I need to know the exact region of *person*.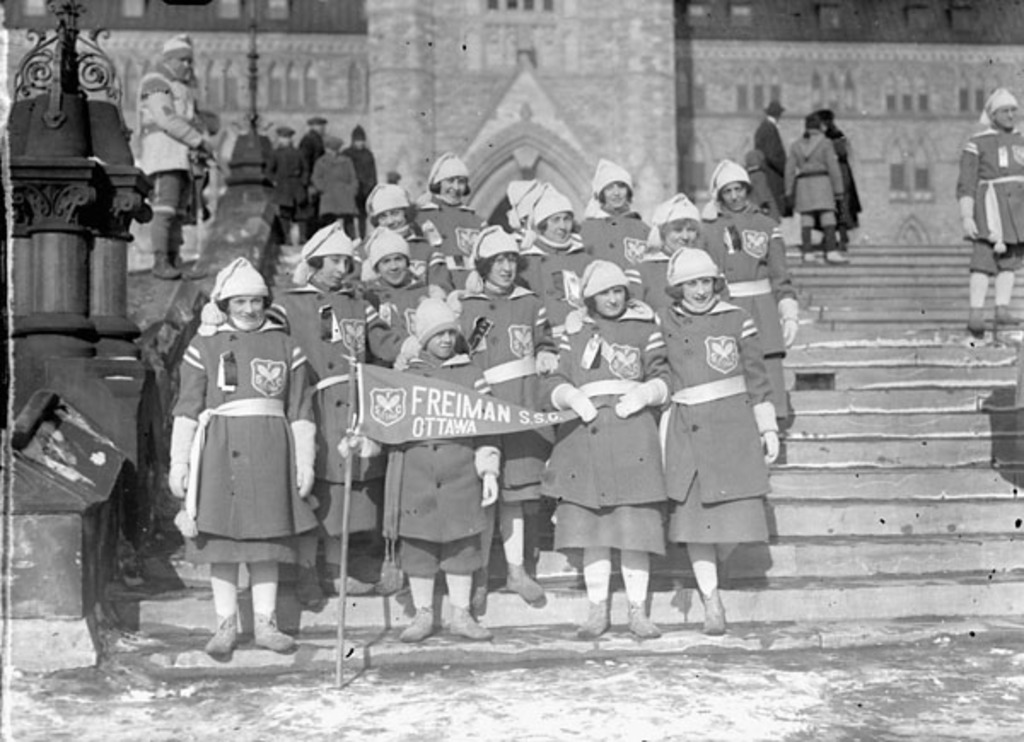
Region: {"left": 758, "top": 92, "right": 790, "bottom": 222}.
